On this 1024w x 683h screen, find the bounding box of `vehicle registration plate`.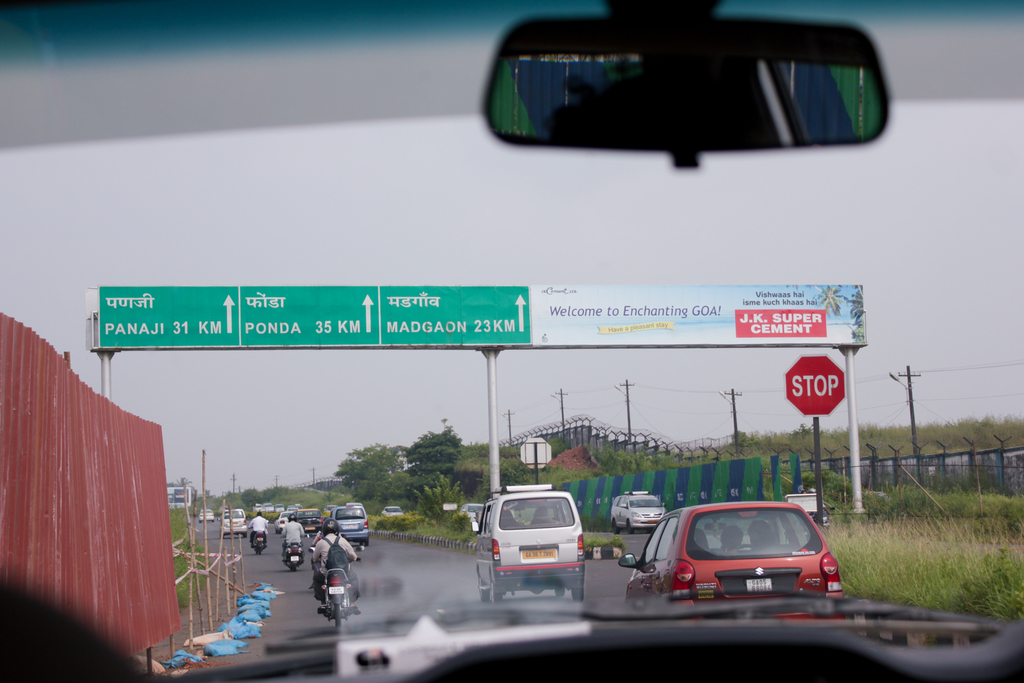
Bounding box: (289, 554, 300, 563).
